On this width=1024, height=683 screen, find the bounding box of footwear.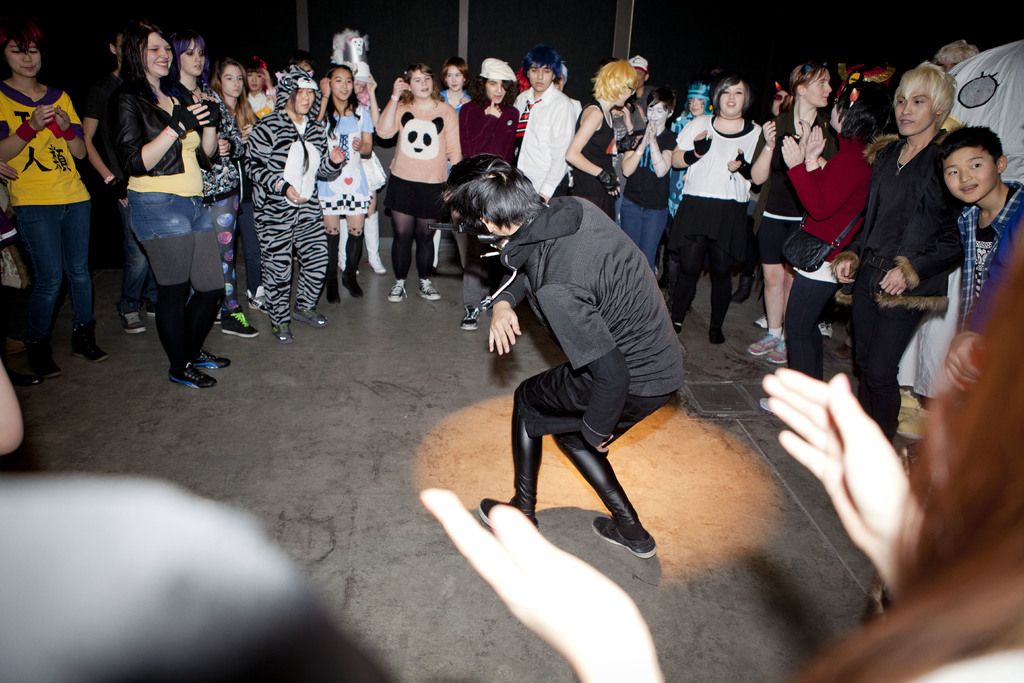
Bounding box: 744:328:777:356.
